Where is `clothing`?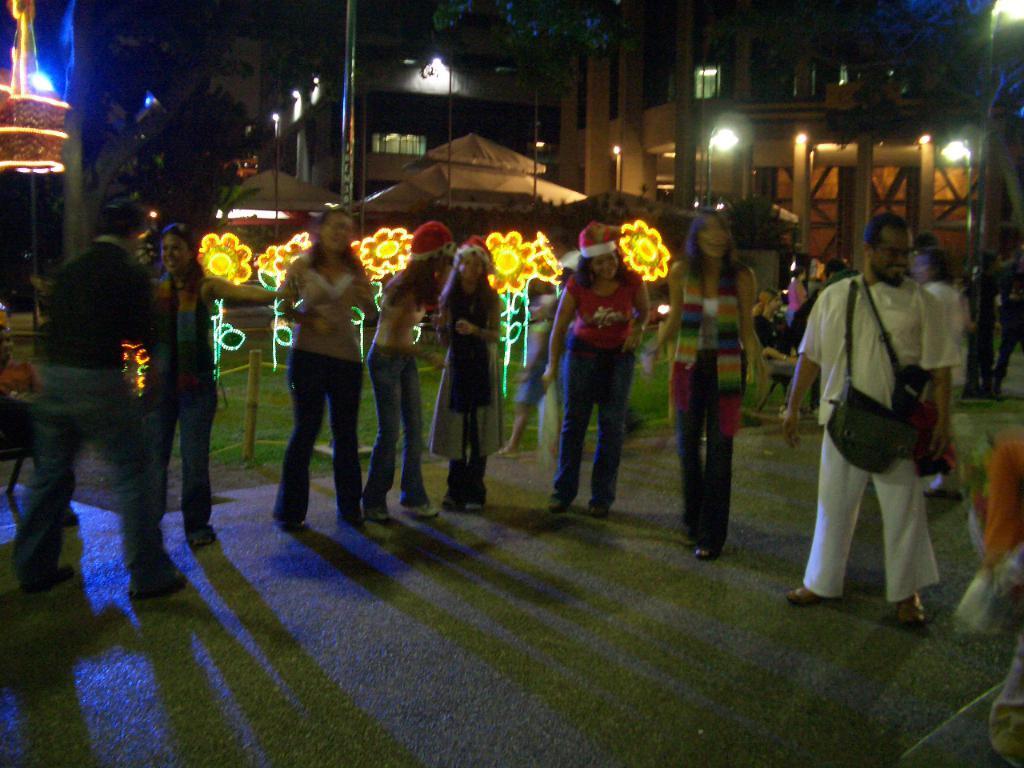
<region>5, 237, 173, 591</region>.
